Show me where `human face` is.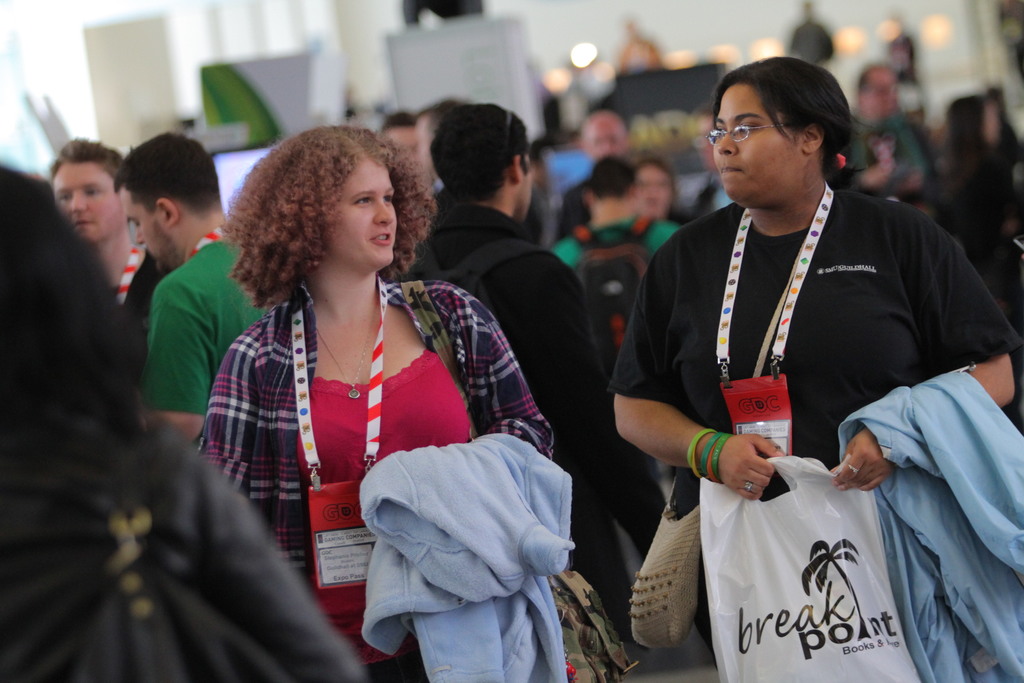
`human face` is at [x1=634, y1=165, x2=674, y2=220].
